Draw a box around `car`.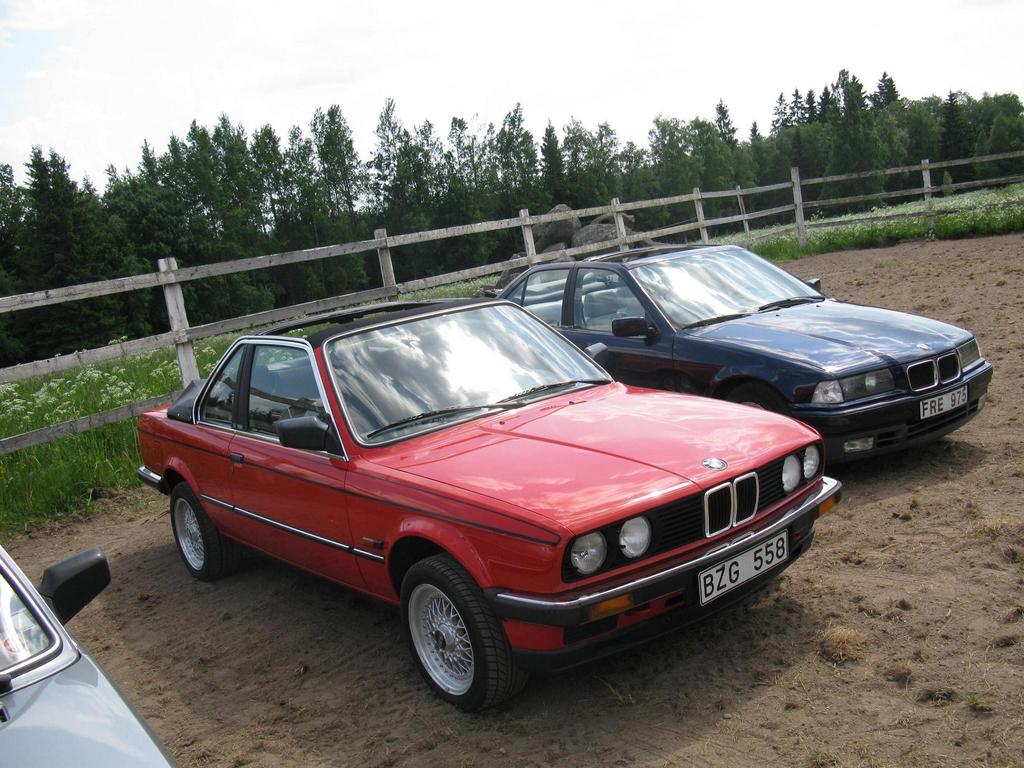
box(0, 541, 175, 767).
